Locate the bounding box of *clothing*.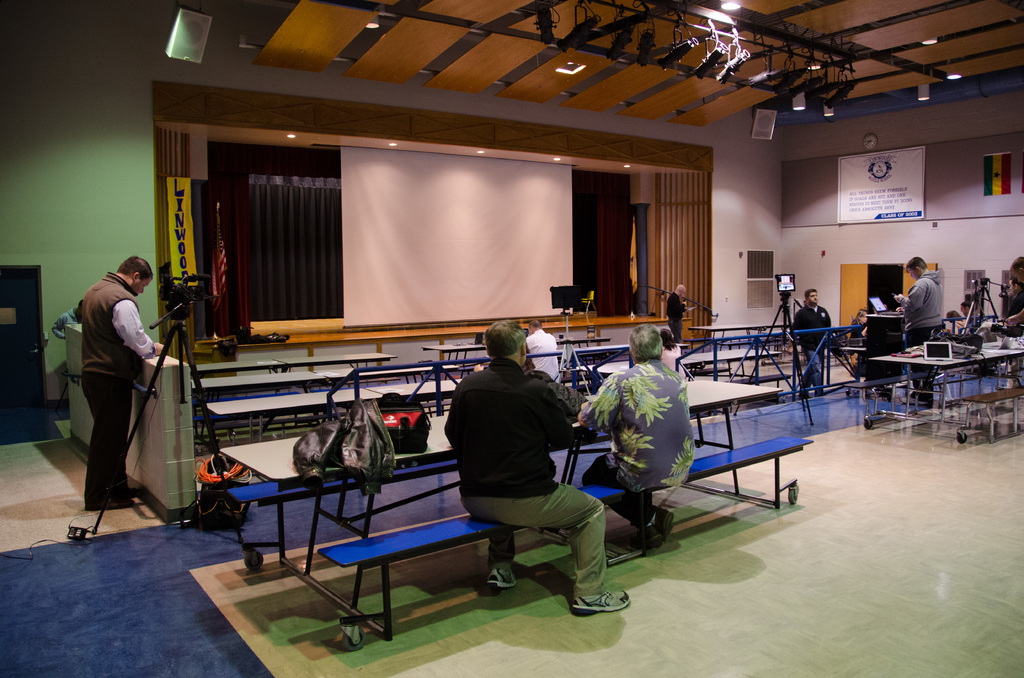
Bounding box: x1=60 y1=243 x2=166 y2=516.
